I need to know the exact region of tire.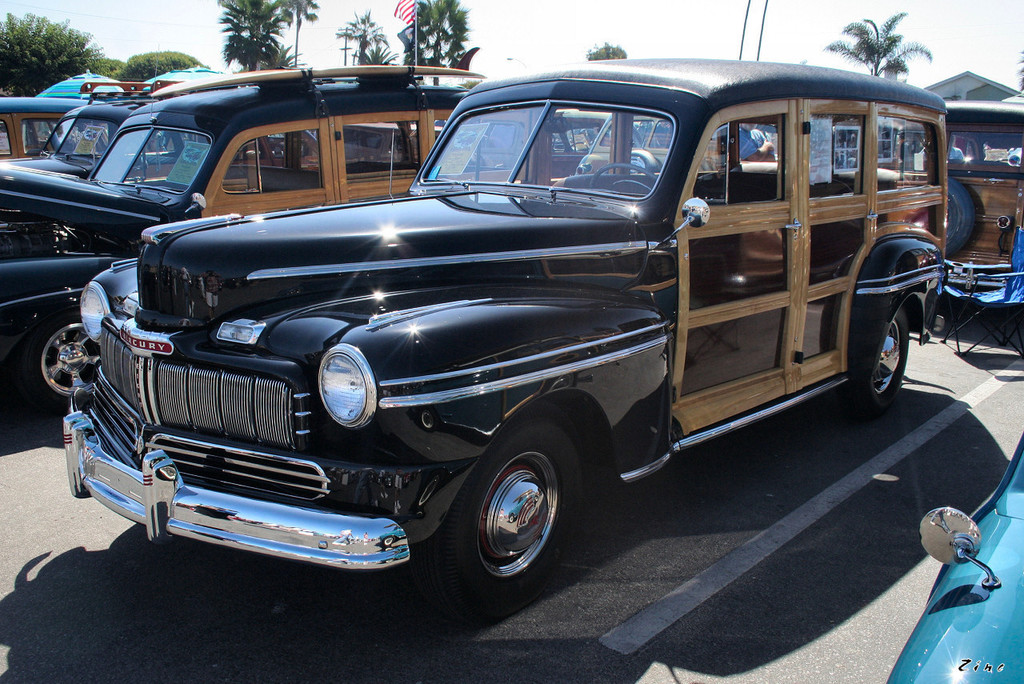
Region: bbox=[834, 302, 912, 414].
